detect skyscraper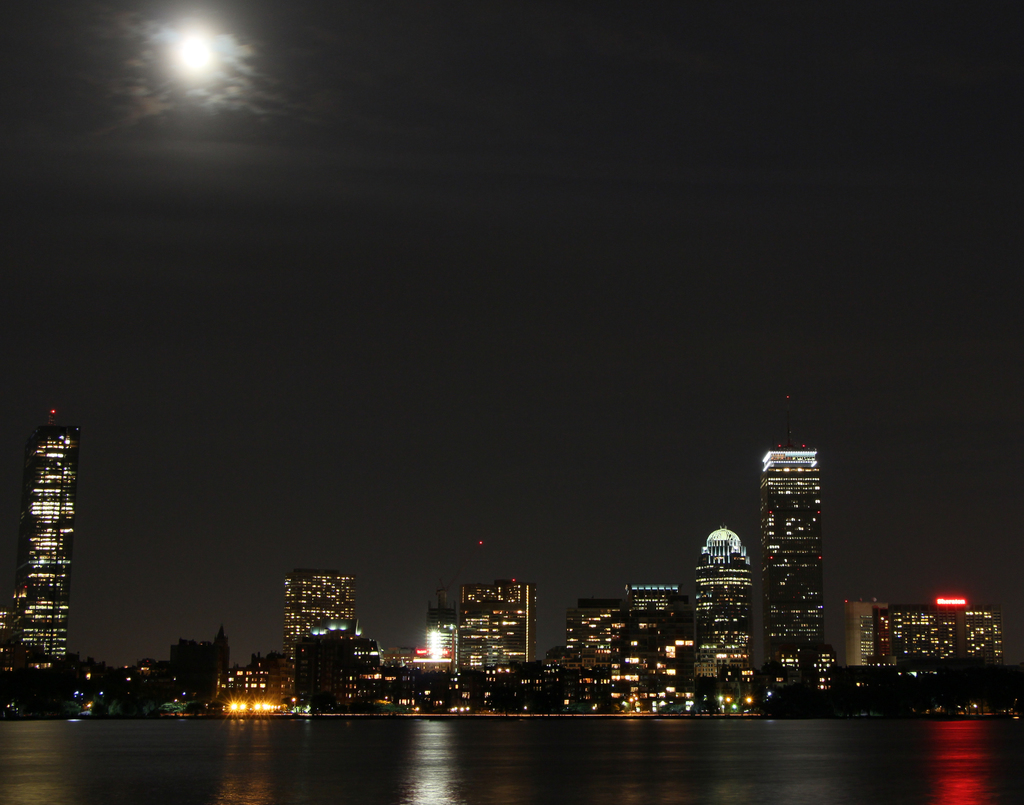
region(459, 581, 529, 666)
